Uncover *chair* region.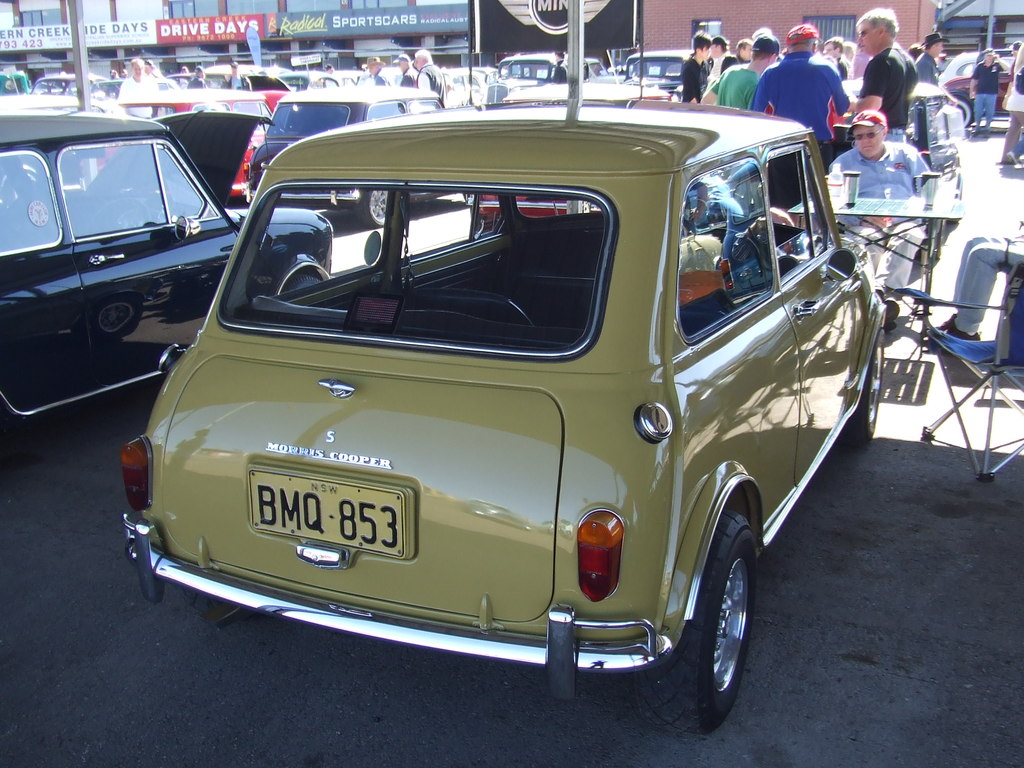
Uncovered: 845, 167, 947, 328.
